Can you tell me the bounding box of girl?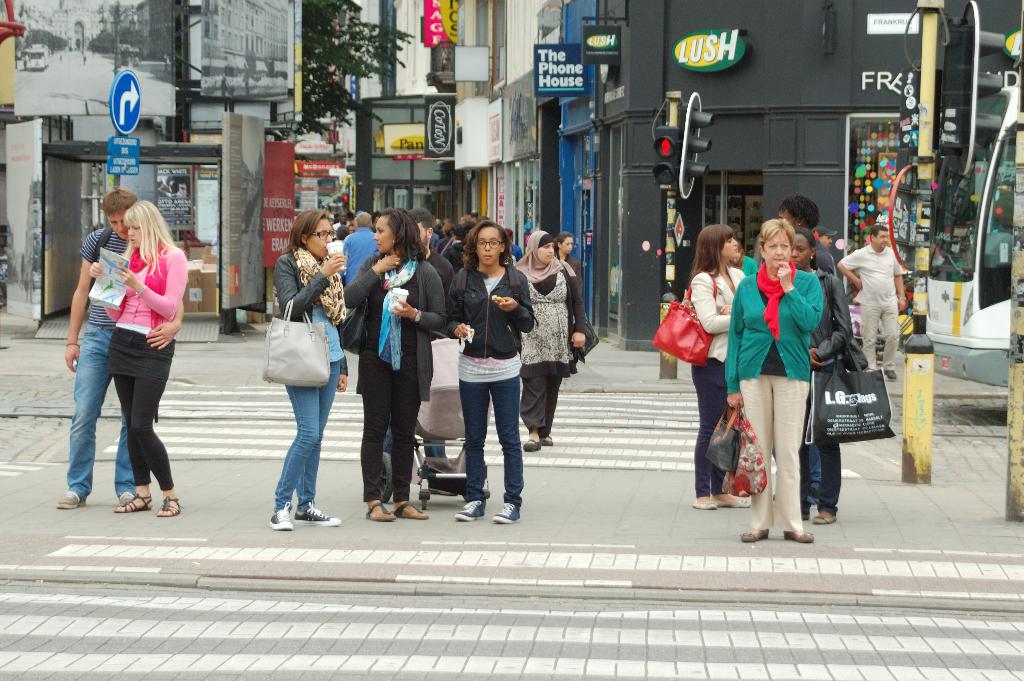
bbox(442, 225, 532, 527).
